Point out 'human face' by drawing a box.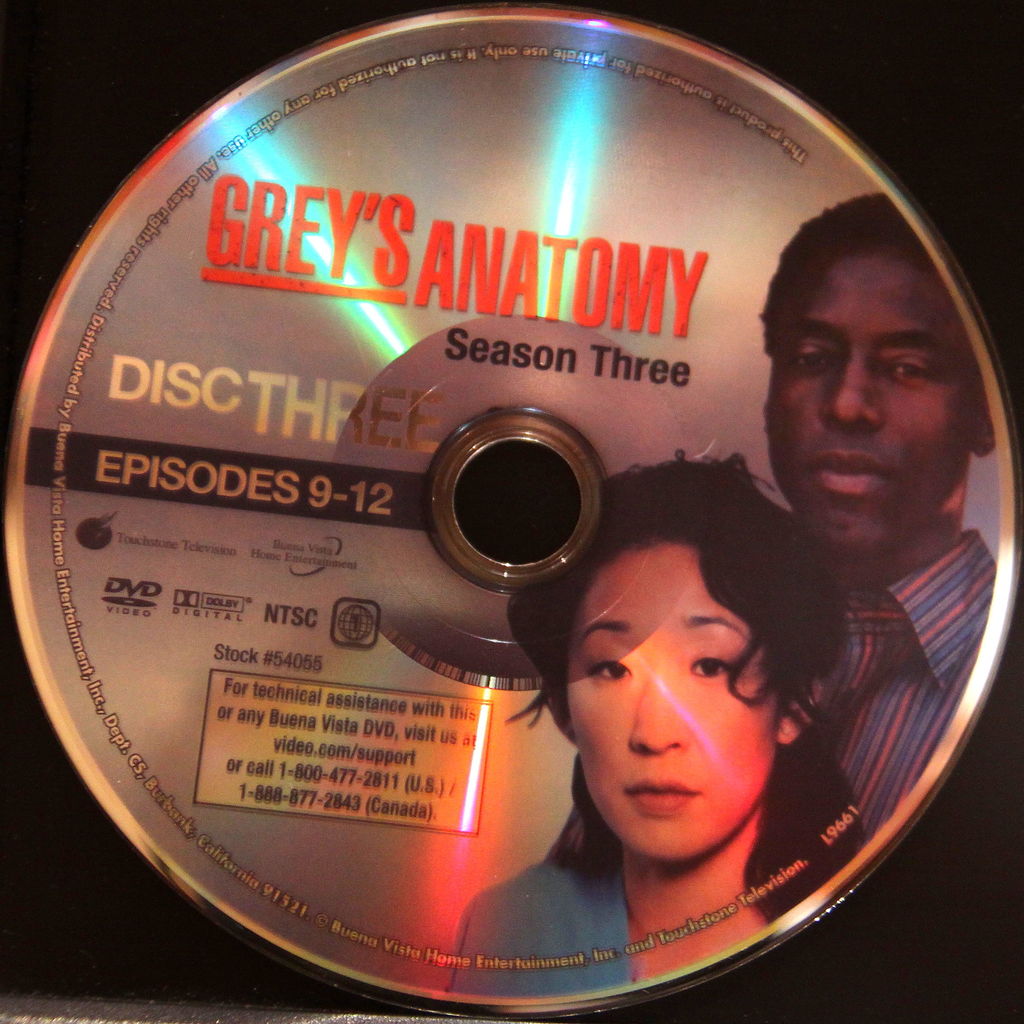
768, 253, 969, 548.
